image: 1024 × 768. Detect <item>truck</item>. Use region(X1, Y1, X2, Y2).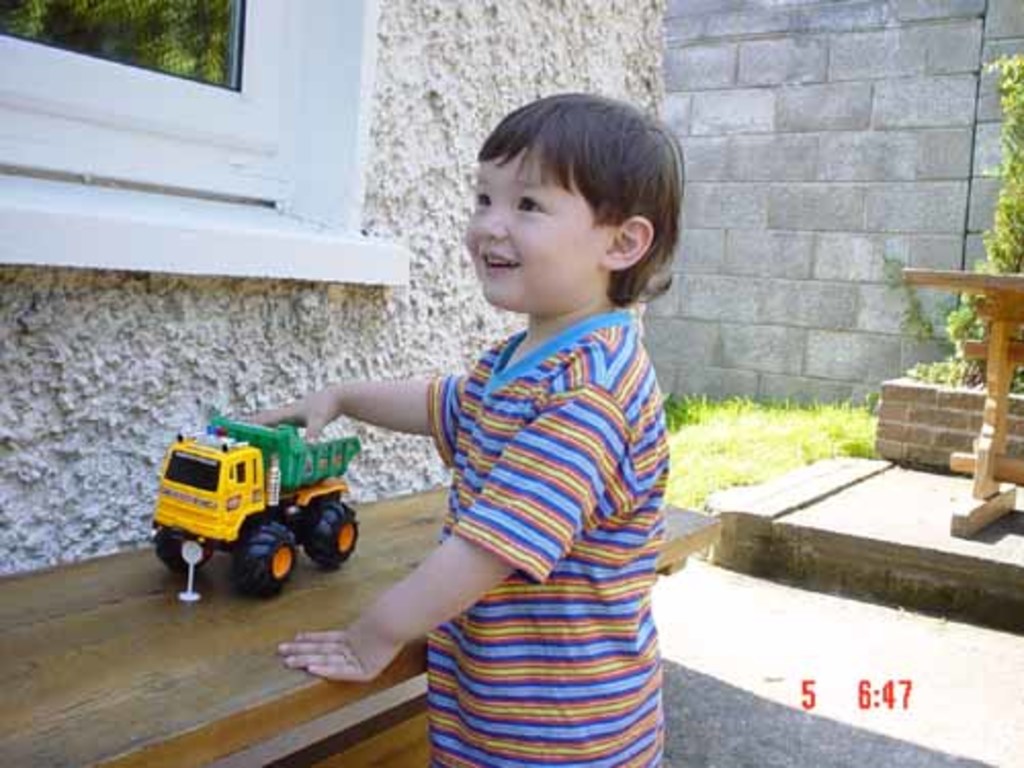
region(127, 408, 385, 592).
